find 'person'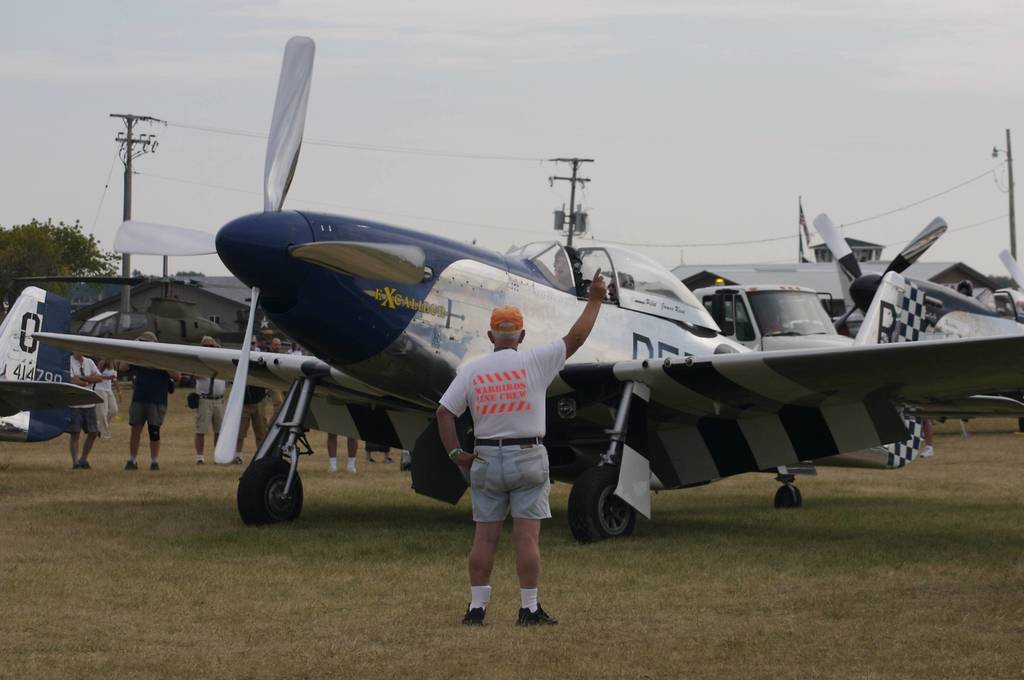
BBox(273, 337, 284, 353)
